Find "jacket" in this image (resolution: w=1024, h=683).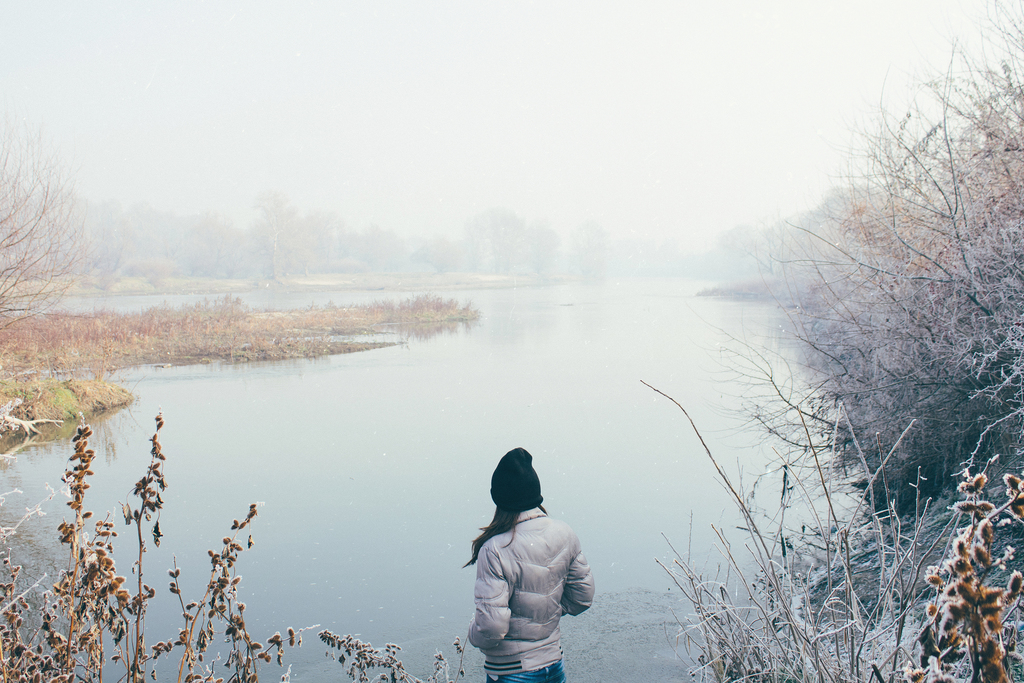
region(461, 506, 598, 677).
